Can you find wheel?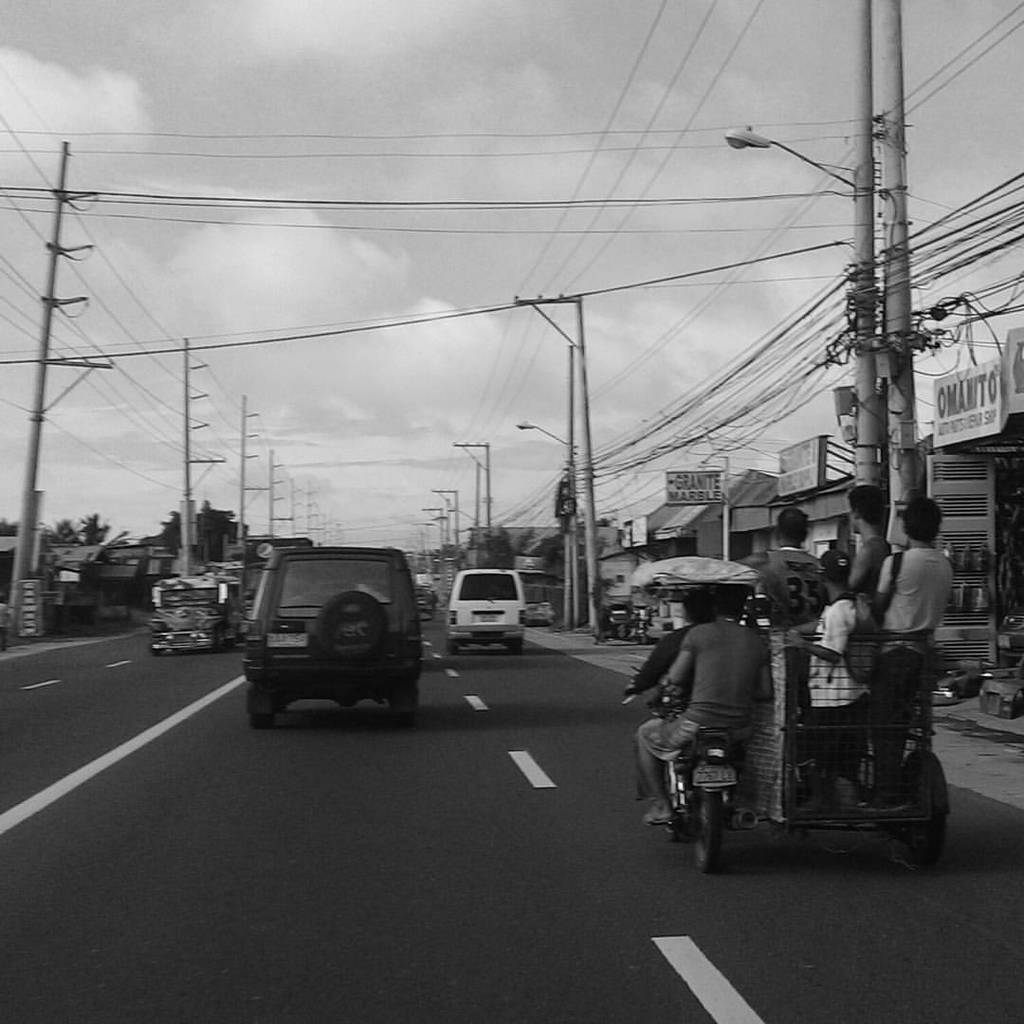
Yes, bounding box: 320,591,386,658.
